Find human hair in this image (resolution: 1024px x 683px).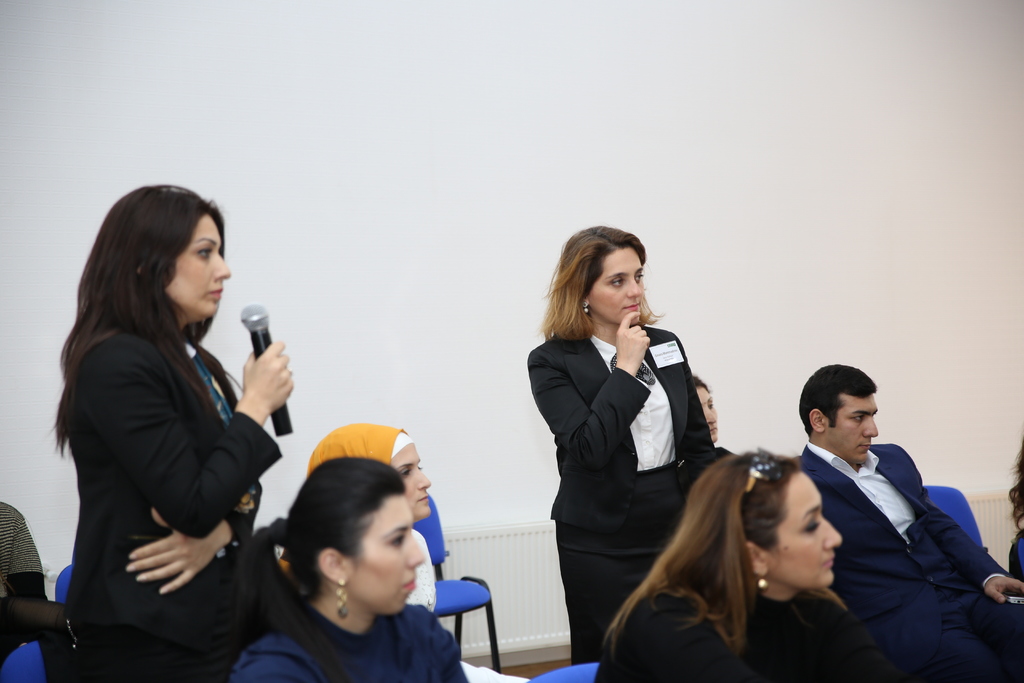
(200,454,407,682).
